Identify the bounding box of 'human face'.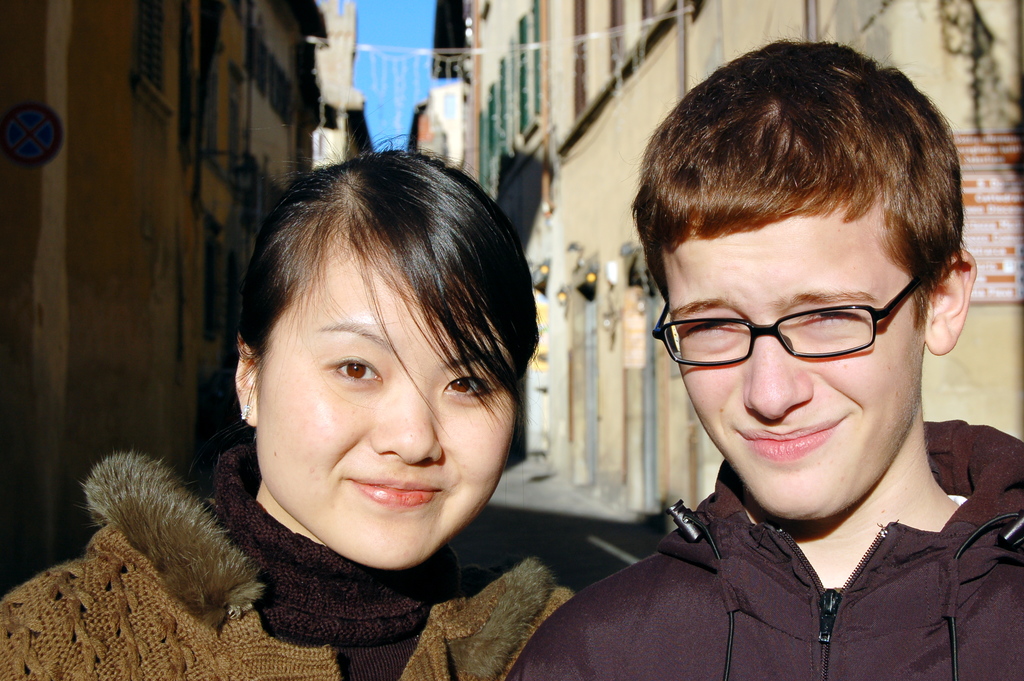
bbox=[668, 205, 932, 523].
